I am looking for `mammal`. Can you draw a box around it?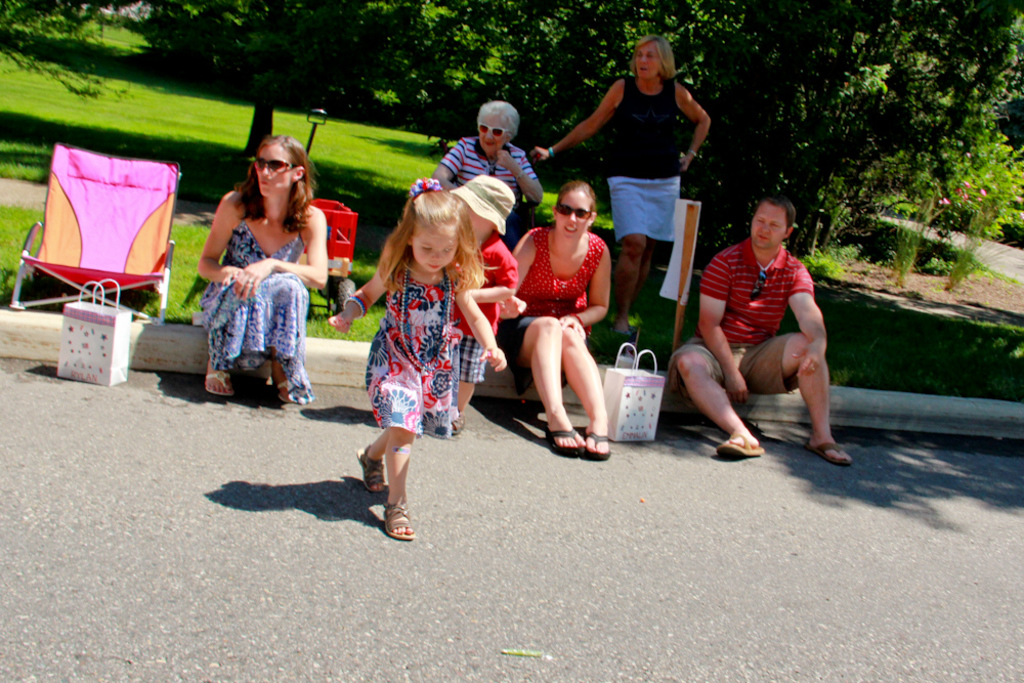
Sure, the bounding box is [673,199,850,464].
